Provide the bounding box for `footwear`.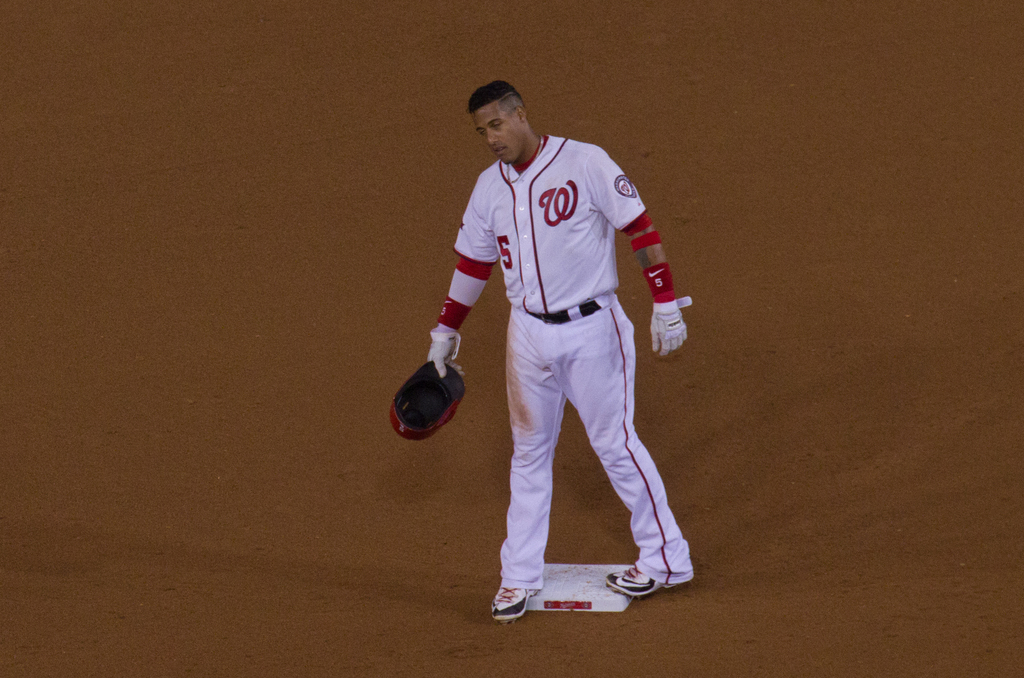
(492,585,532,620).
